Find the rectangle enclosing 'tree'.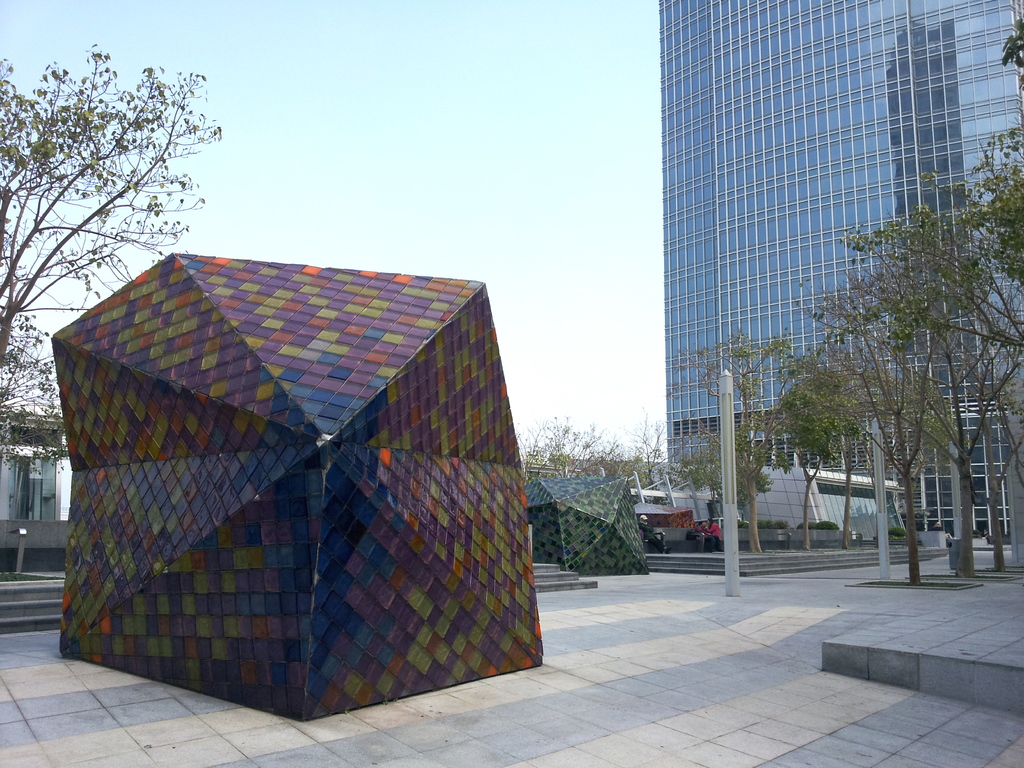
bbox(518, 414, 625, 479).
